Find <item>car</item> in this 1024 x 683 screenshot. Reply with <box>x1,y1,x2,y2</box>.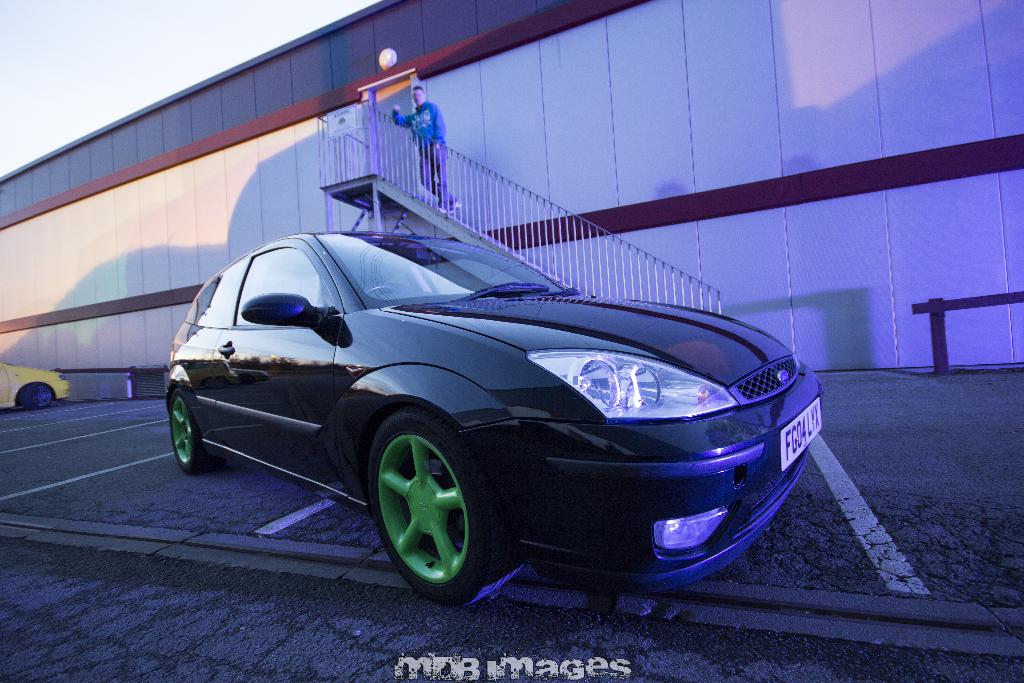
<box>0,361,72,409</box>.
